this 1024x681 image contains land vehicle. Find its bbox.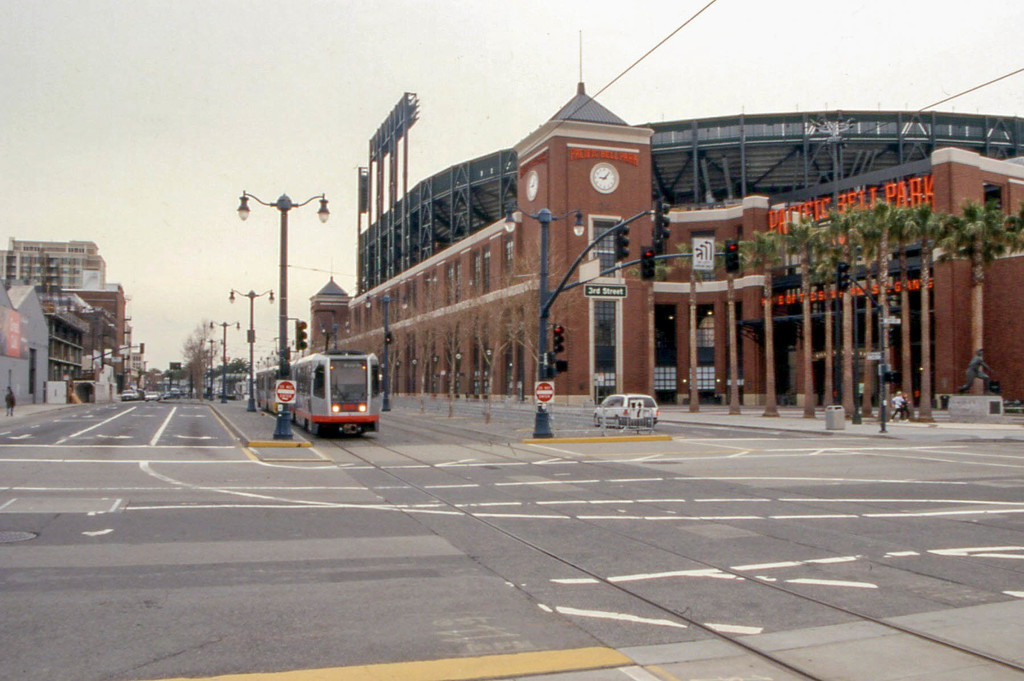
(588,393,661,431).
